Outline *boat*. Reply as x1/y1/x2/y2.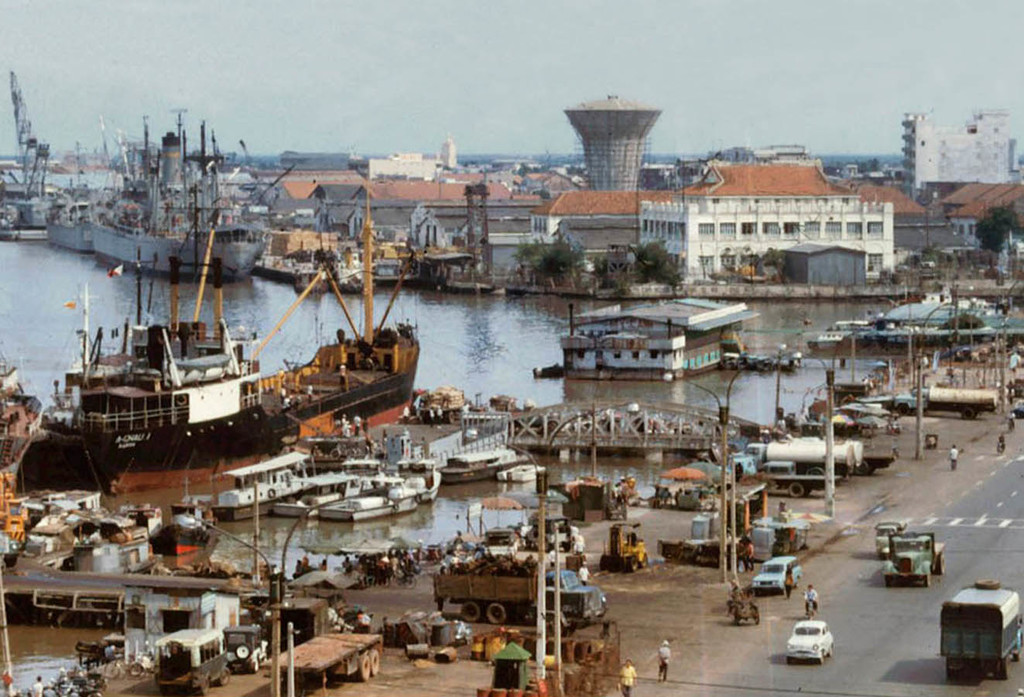
262/458/371/524.
